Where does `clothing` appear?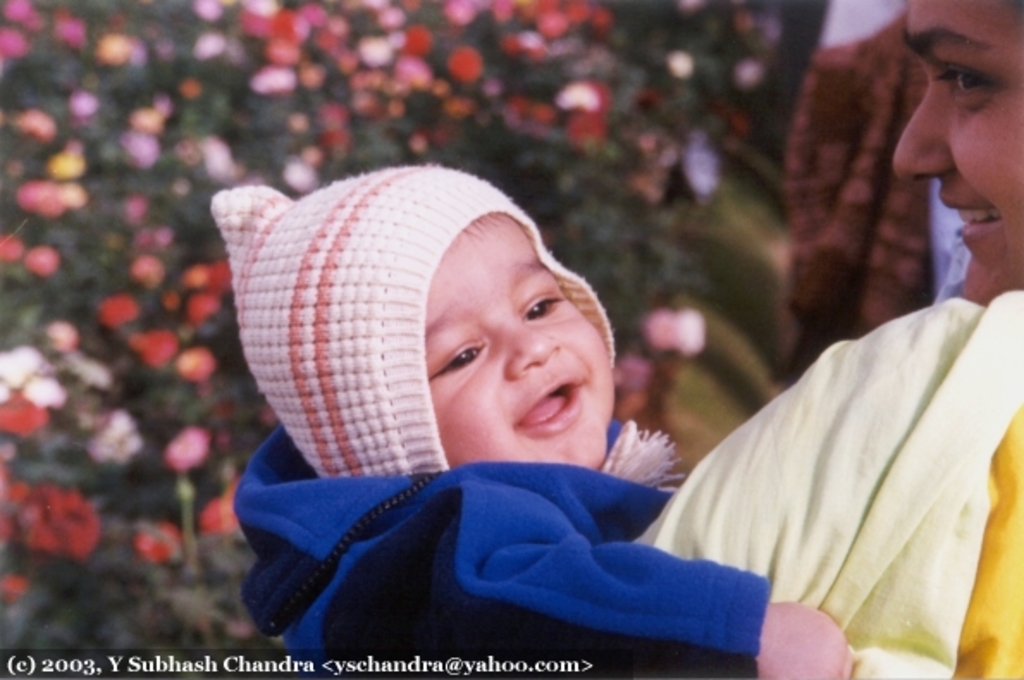
Appears at box(626, 284, 1022, 678).
